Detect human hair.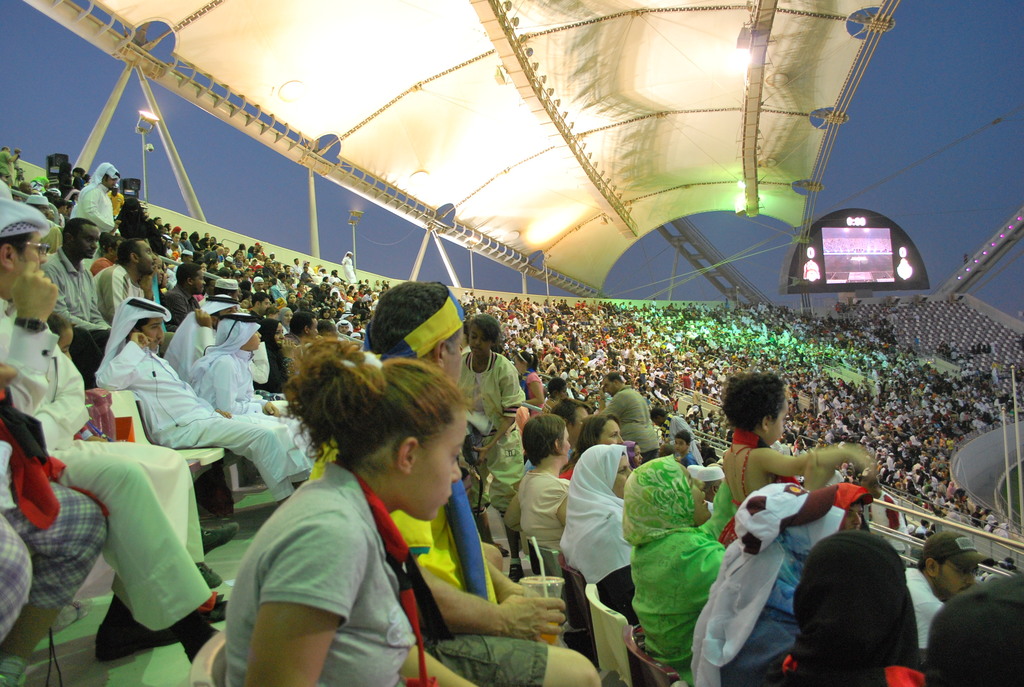
Detected at [left=915, top=553, right=948, bottom=578].
